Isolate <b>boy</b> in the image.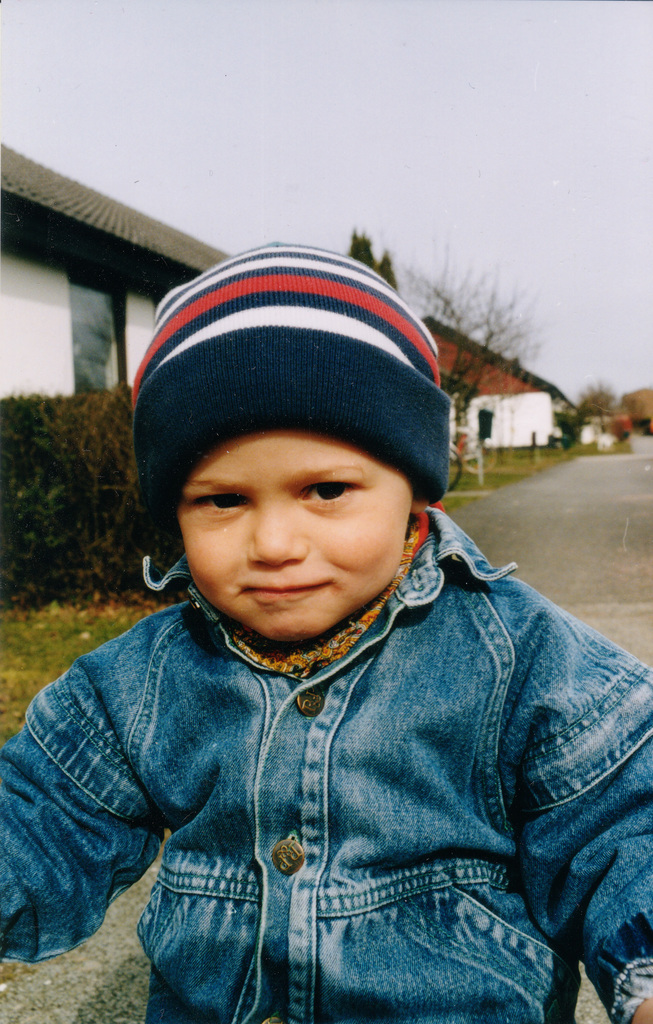
Isolated region: 59, 256, 615, 1000.
